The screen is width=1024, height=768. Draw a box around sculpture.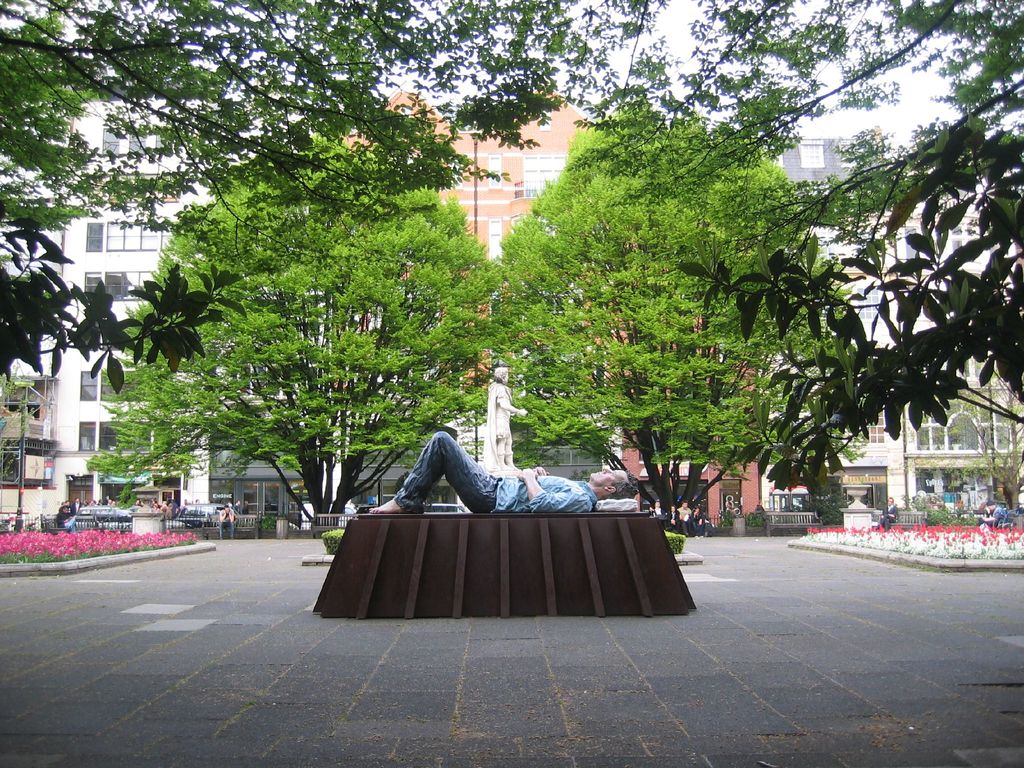
{"left": 483, "top": 366, "right": 529, "bottom": 477}.
